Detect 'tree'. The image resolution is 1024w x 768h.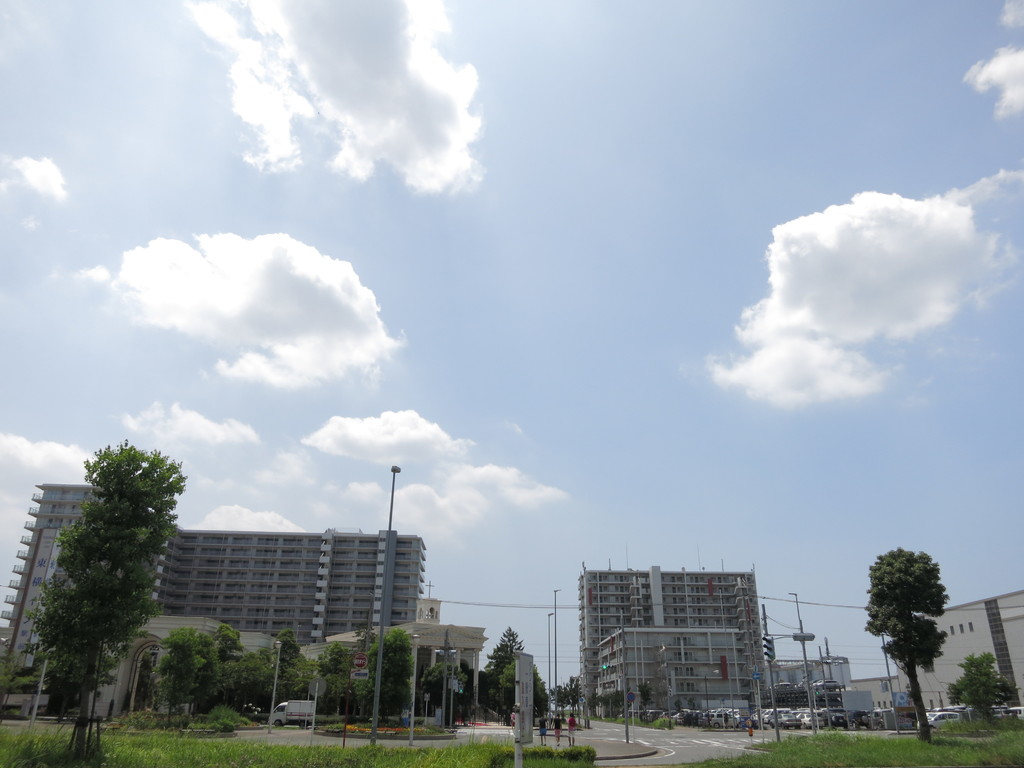
[x1=185, y1=621, x2=222, y2=724].
